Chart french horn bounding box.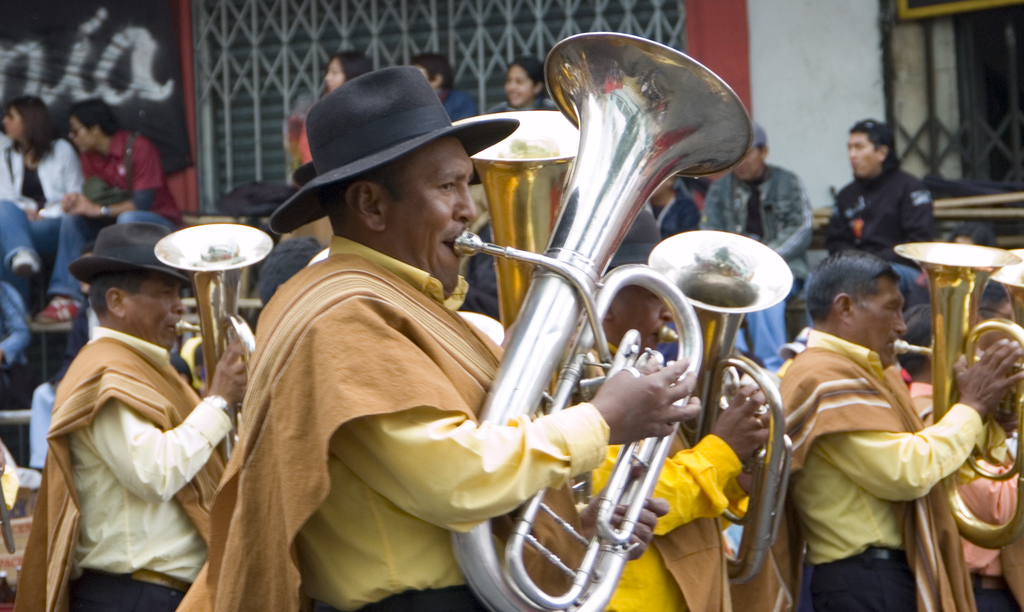
Charted: bbox=(648, 218, 796, 593).
